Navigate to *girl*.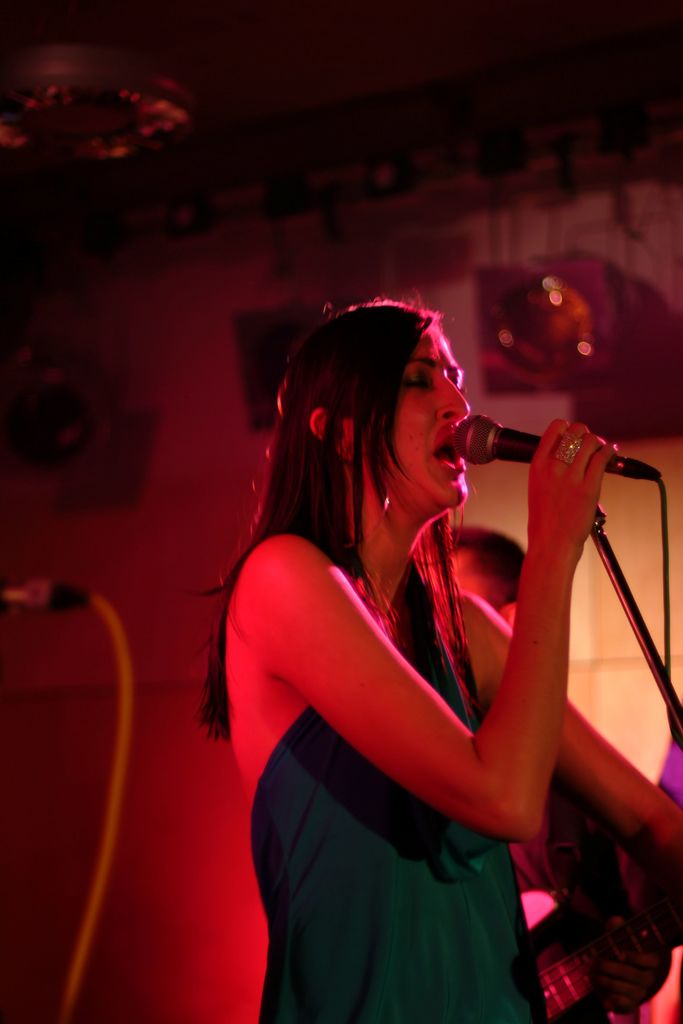
Navigation target: [x1=206, y1=295, x2=682, y2=1023].
